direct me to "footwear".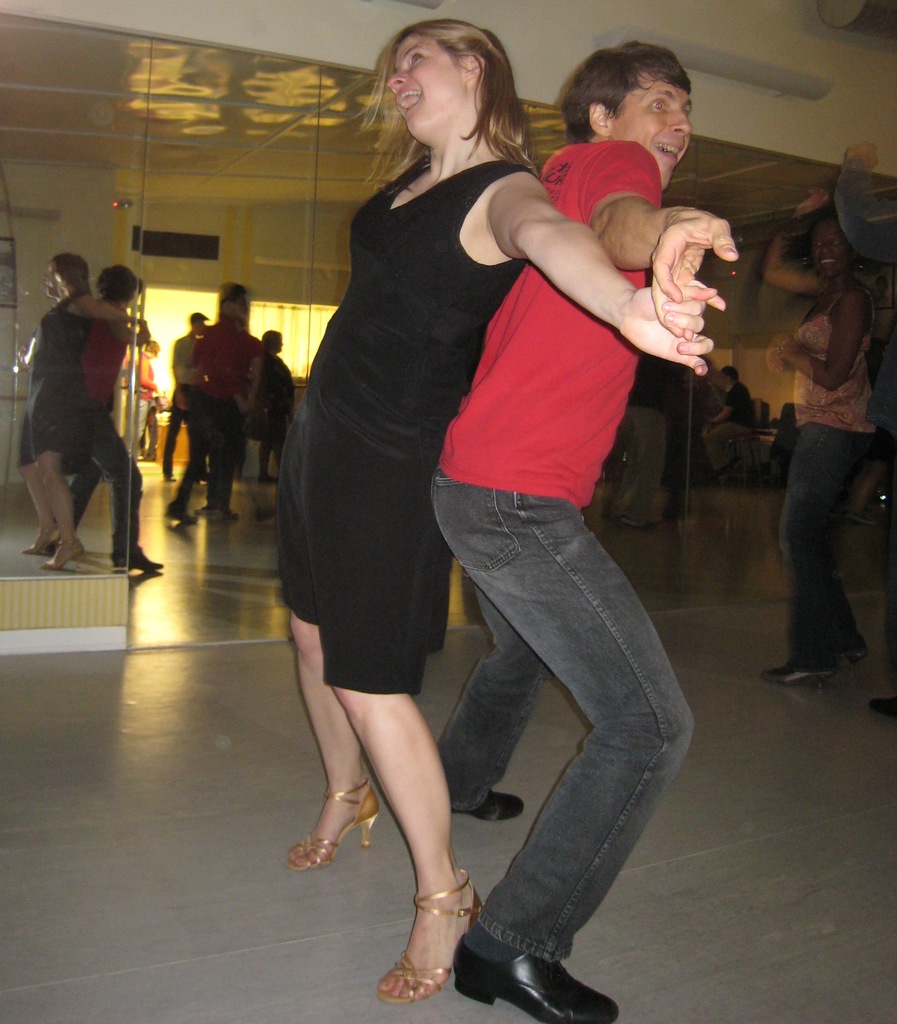
Direction: bbox(138, 452, 156, 461).
